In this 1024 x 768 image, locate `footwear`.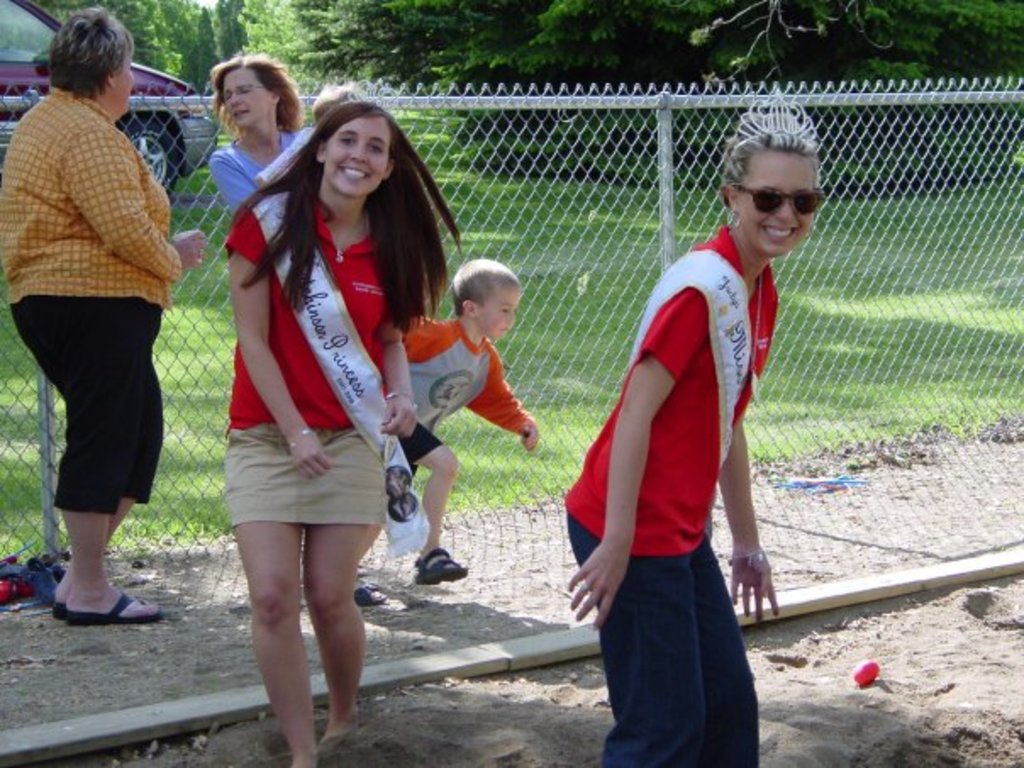
Bounding box: select_region(353, 583, 390, 610).
